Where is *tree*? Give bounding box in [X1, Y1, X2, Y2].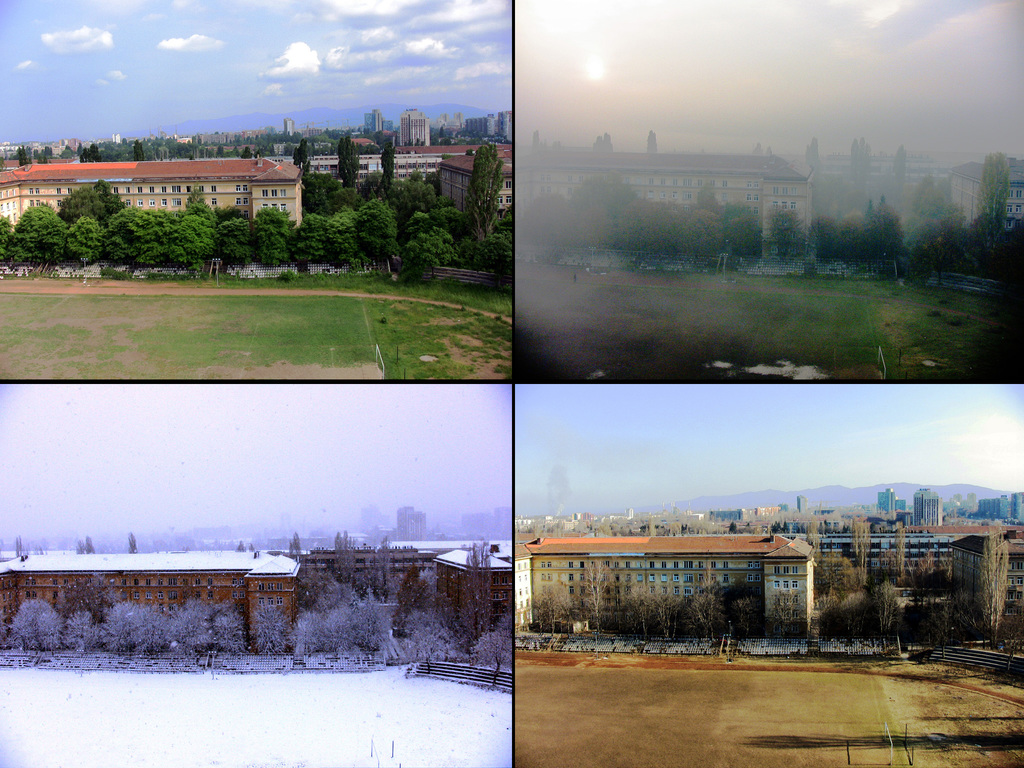
[979, 150, 1011, 257].
